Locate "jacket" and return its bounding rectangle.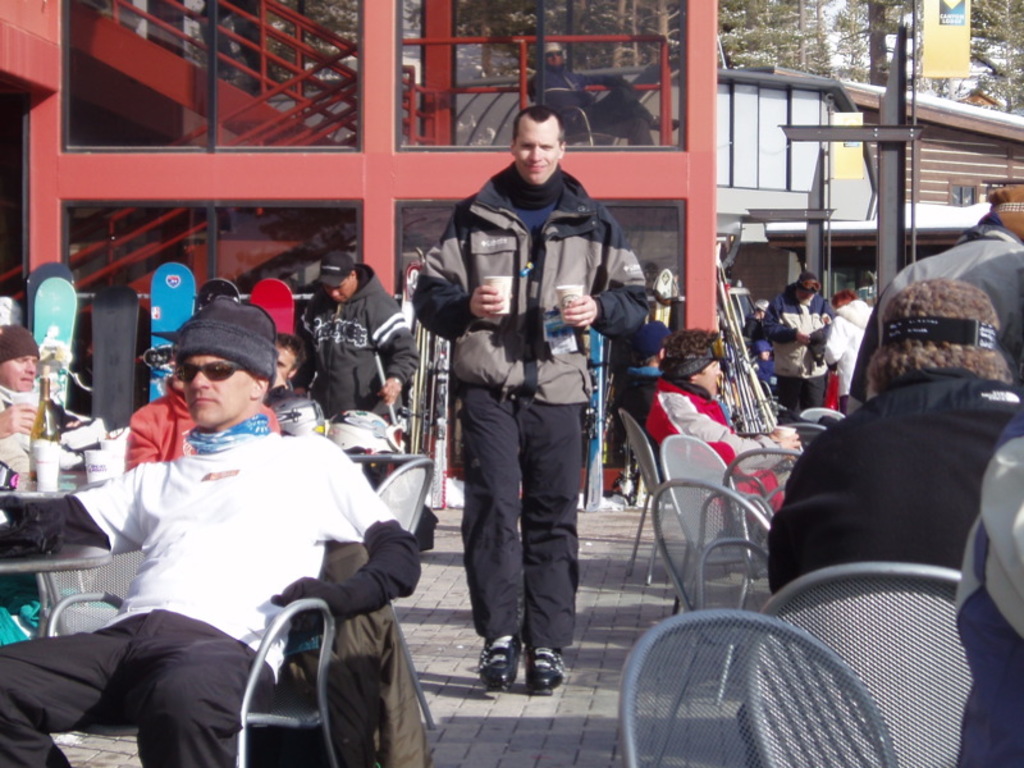
rect(840, 210, 1023, 413).
